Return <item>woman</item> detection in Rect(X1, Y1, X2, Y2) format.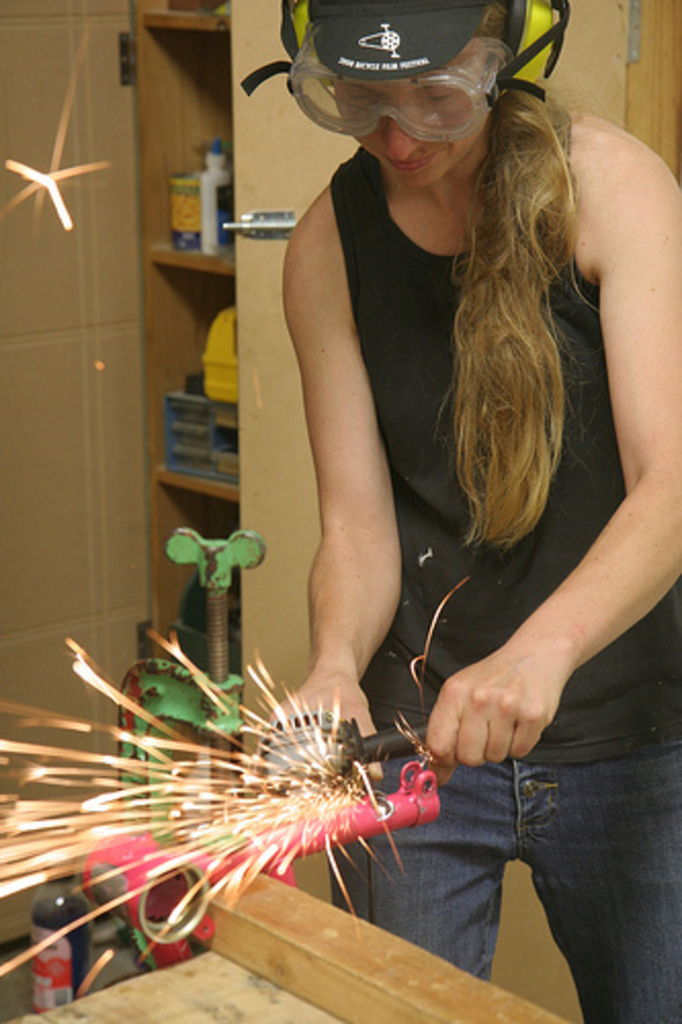
Rect(264, 0, 680, 1022).
